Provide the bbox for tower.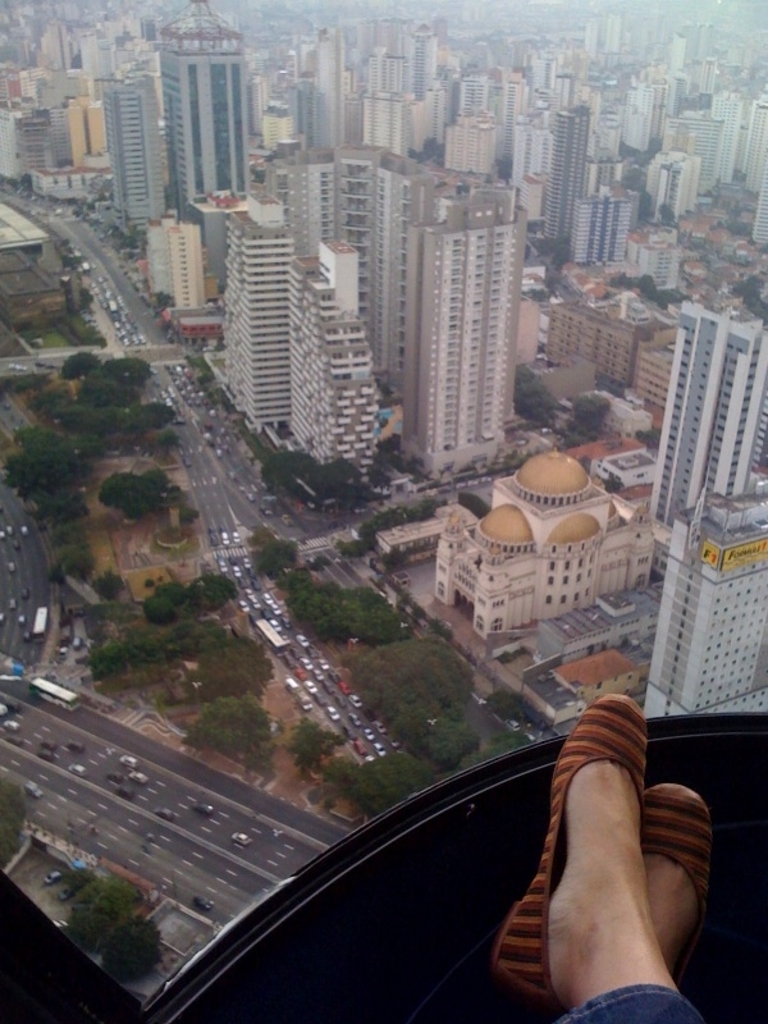
box(547, 109, 591, 244).
